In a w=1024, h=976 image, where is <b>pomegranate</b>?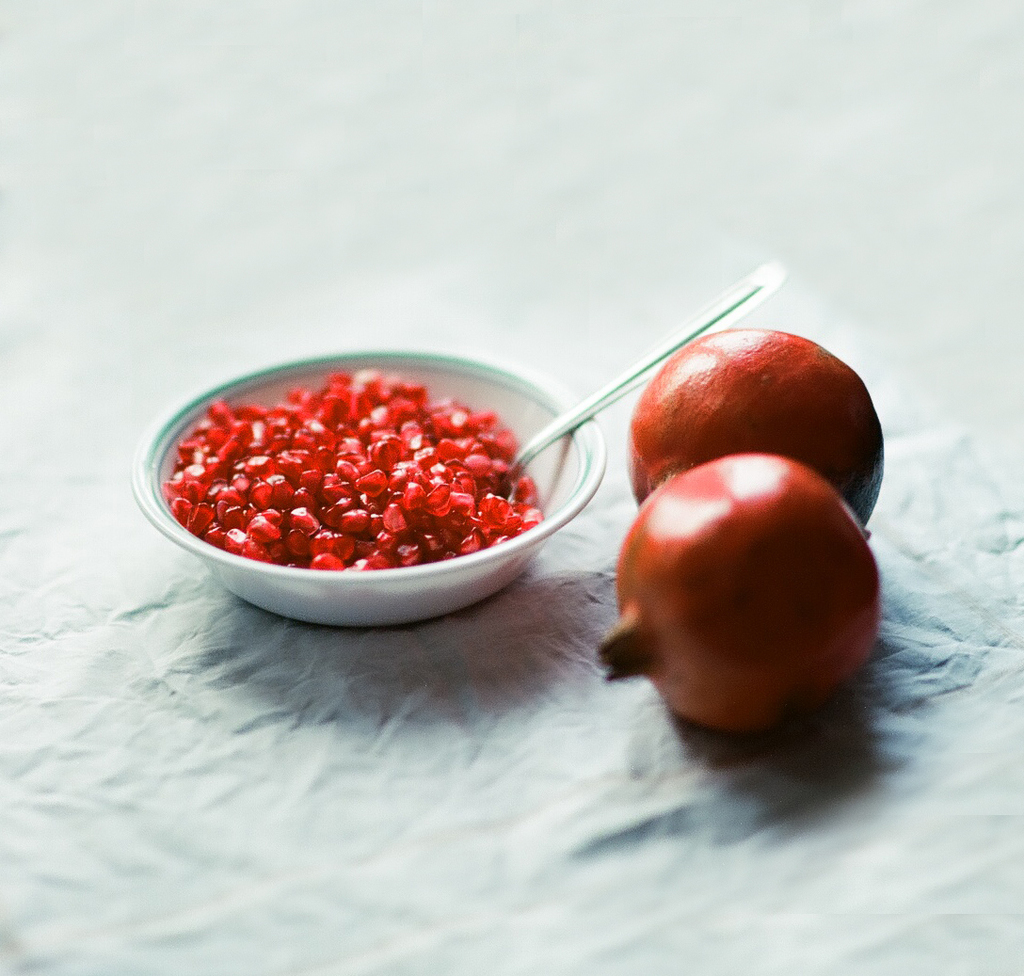
{"x1": 599, "y1": 453, "x2": 893, "y2": 735}.
